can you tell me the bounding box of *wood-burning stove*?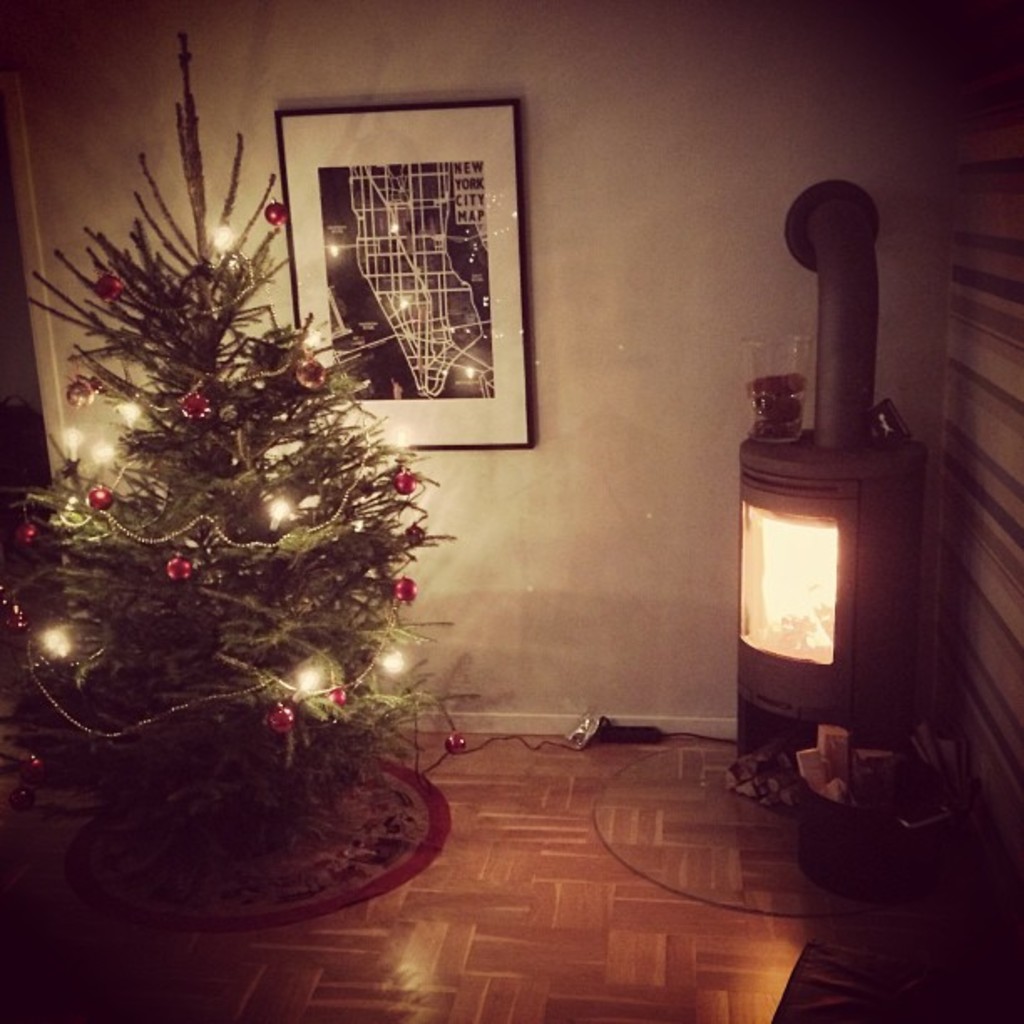
{"left": 736, "top": 177, "right": 925, "bottom": 771}.
